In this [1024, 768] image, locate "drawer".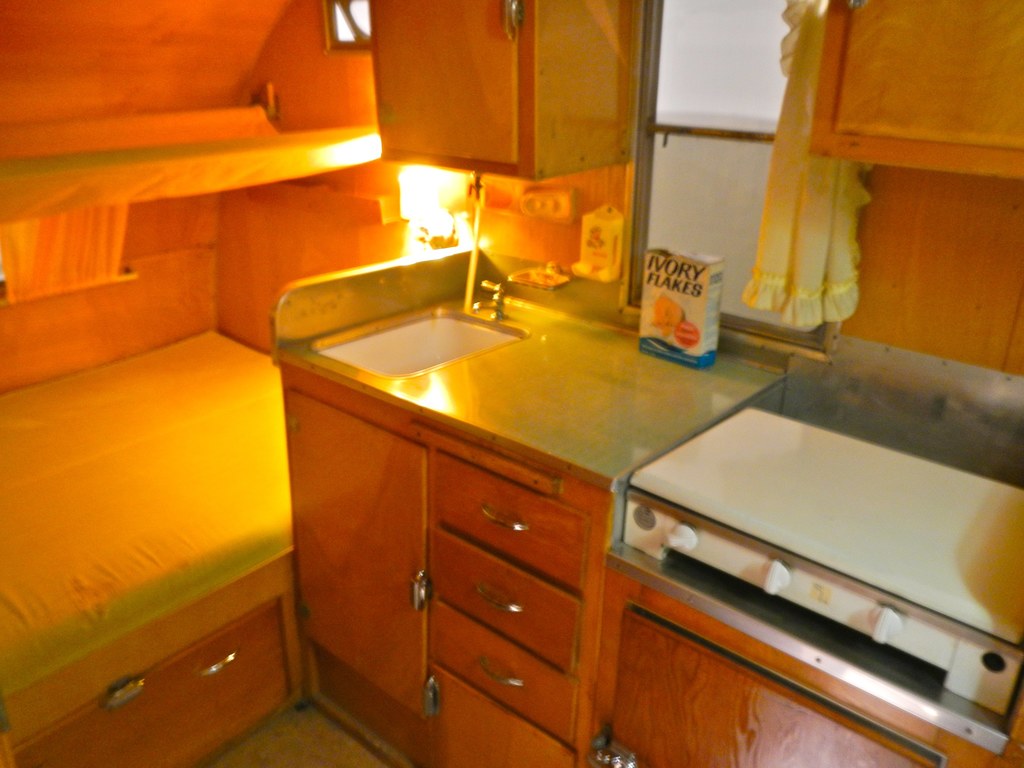
Bounding box: {"x1": 435, "y1": 602, "x2": 573, "y2": 739}.
